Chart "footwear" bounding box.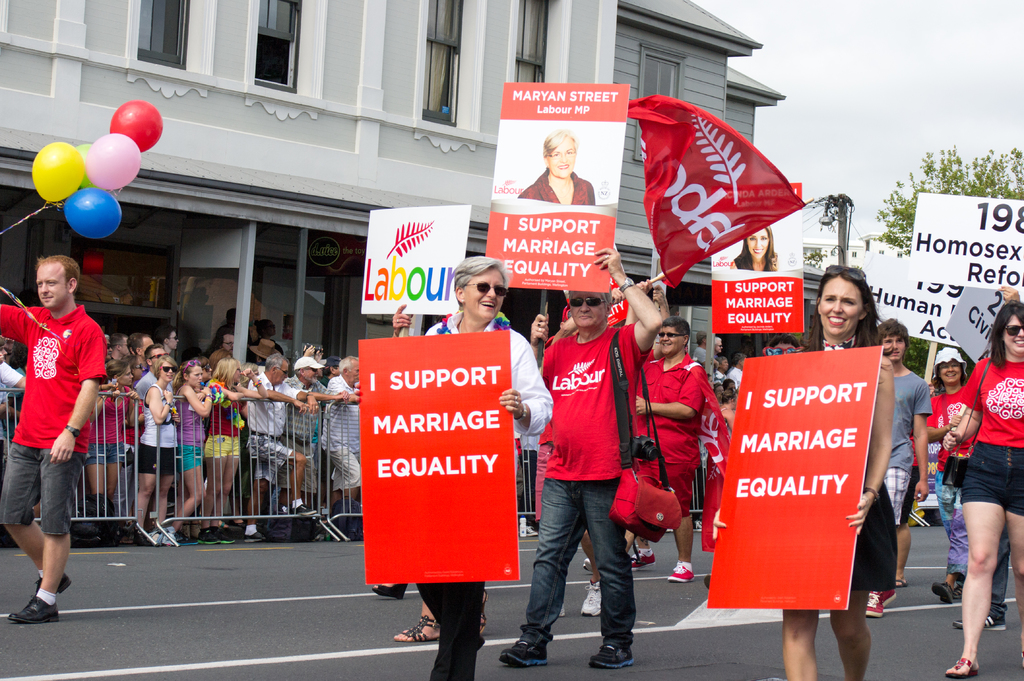
Charted: 945 652 975 677.
